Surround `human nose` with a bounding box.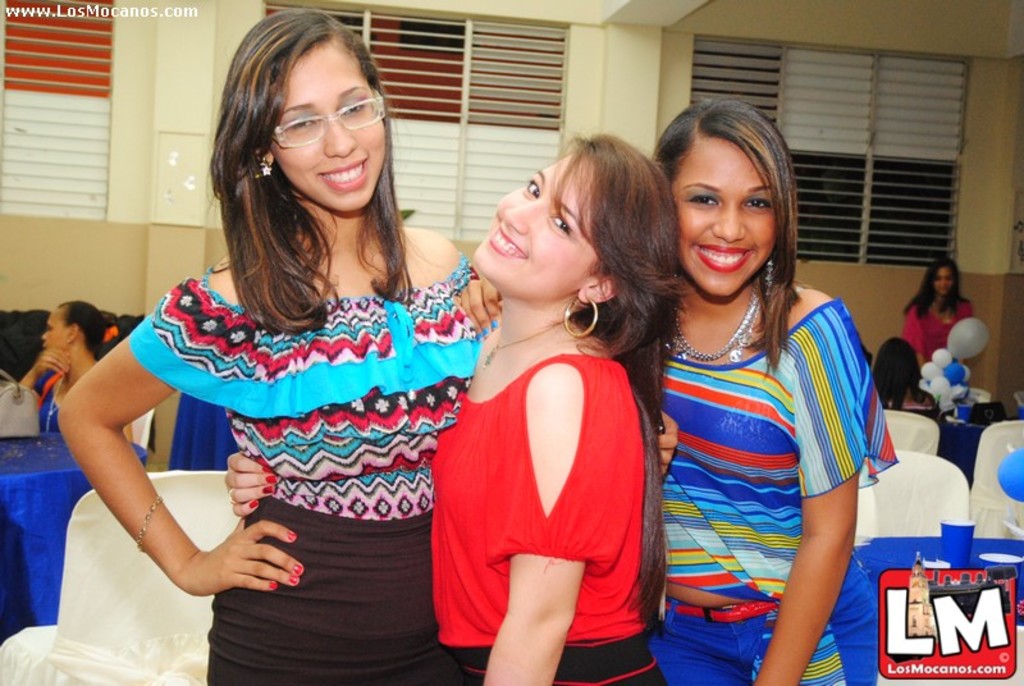
left=326, top=111, right=357, bottom=156.
